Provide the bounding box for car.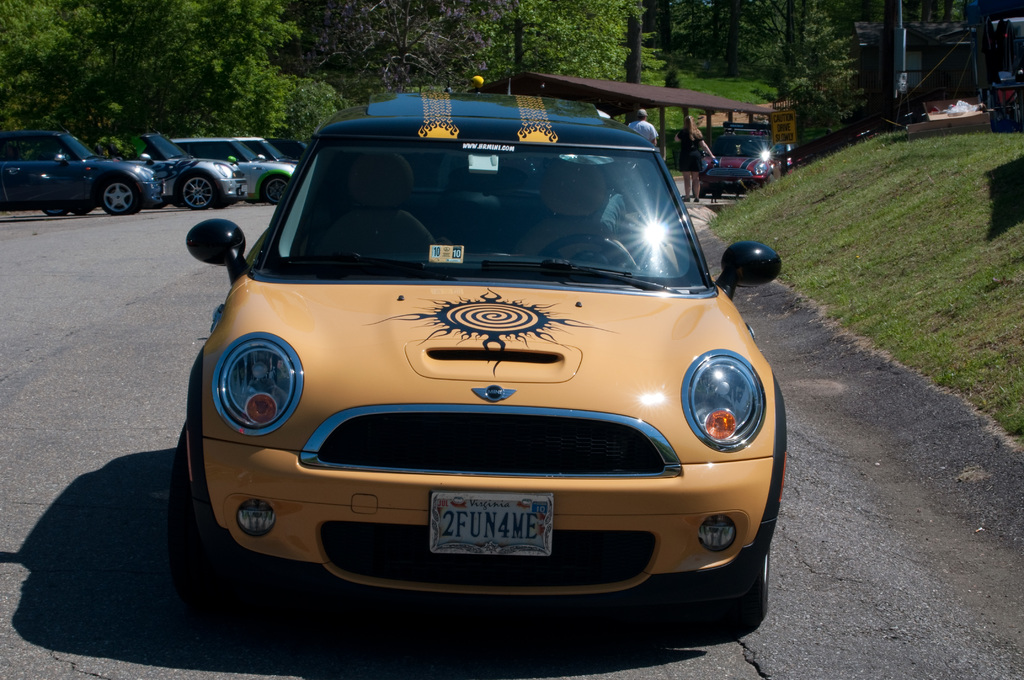
bbox=(169, 138, 298, 205).
